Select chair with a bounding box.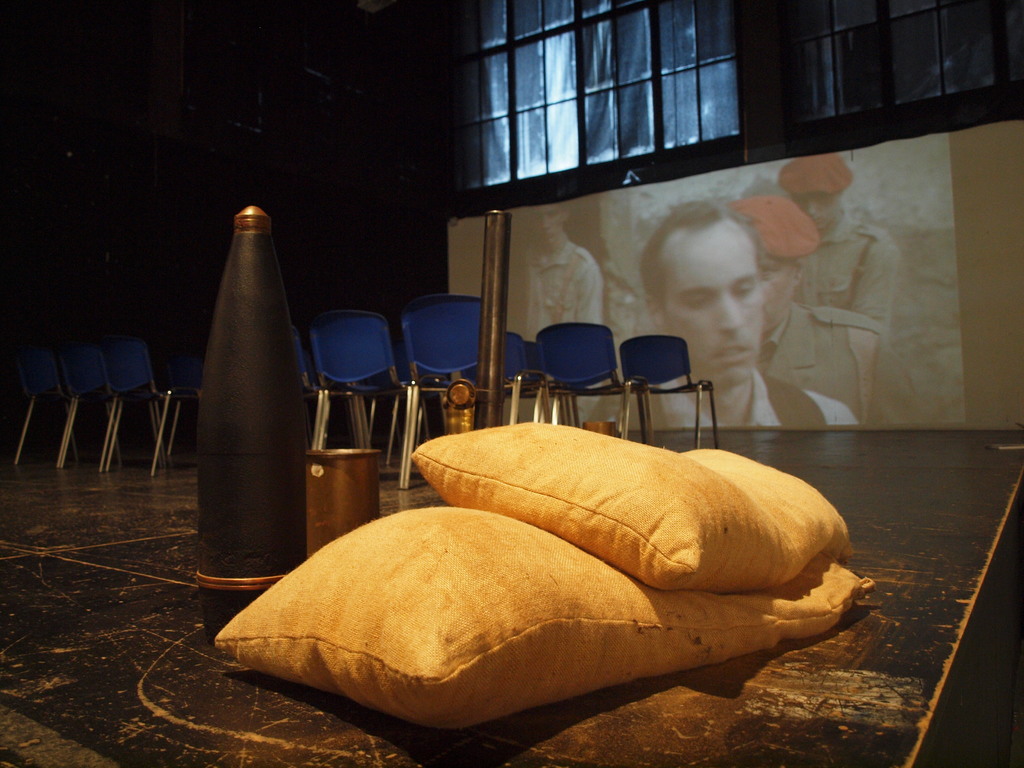
(321, 314, 410, 486).
